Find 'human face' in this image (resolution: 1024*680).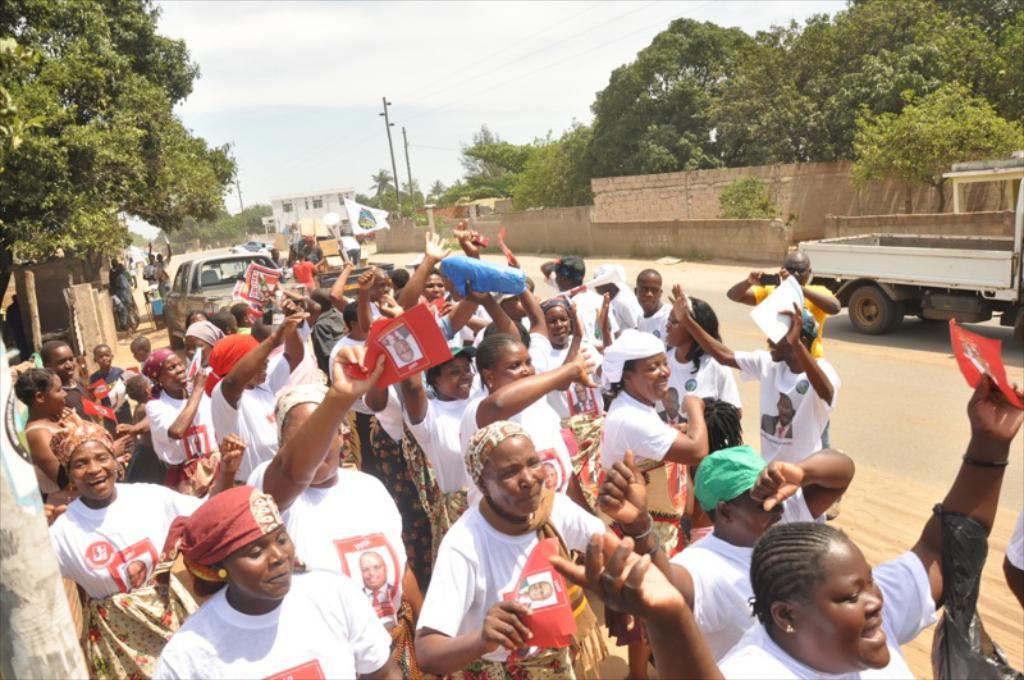
{"left": 526, "top": 576, "right": 549, "bottom": 604}.
